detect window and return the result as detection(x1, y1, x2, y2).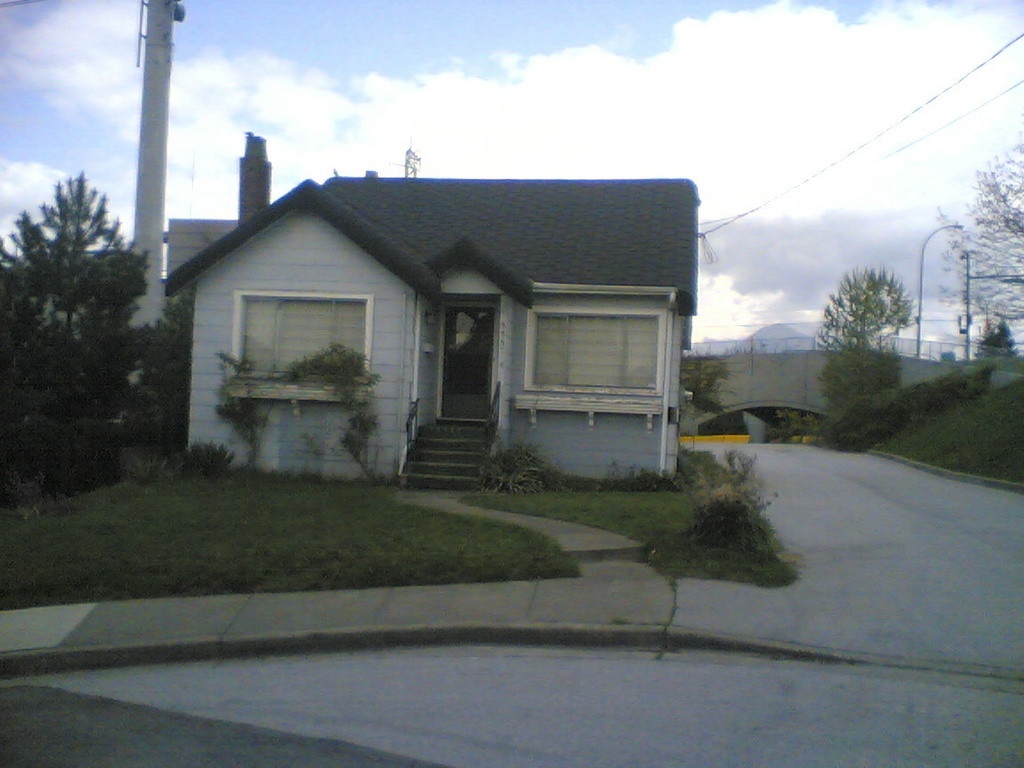
detection(508, 269, 672, 443).
